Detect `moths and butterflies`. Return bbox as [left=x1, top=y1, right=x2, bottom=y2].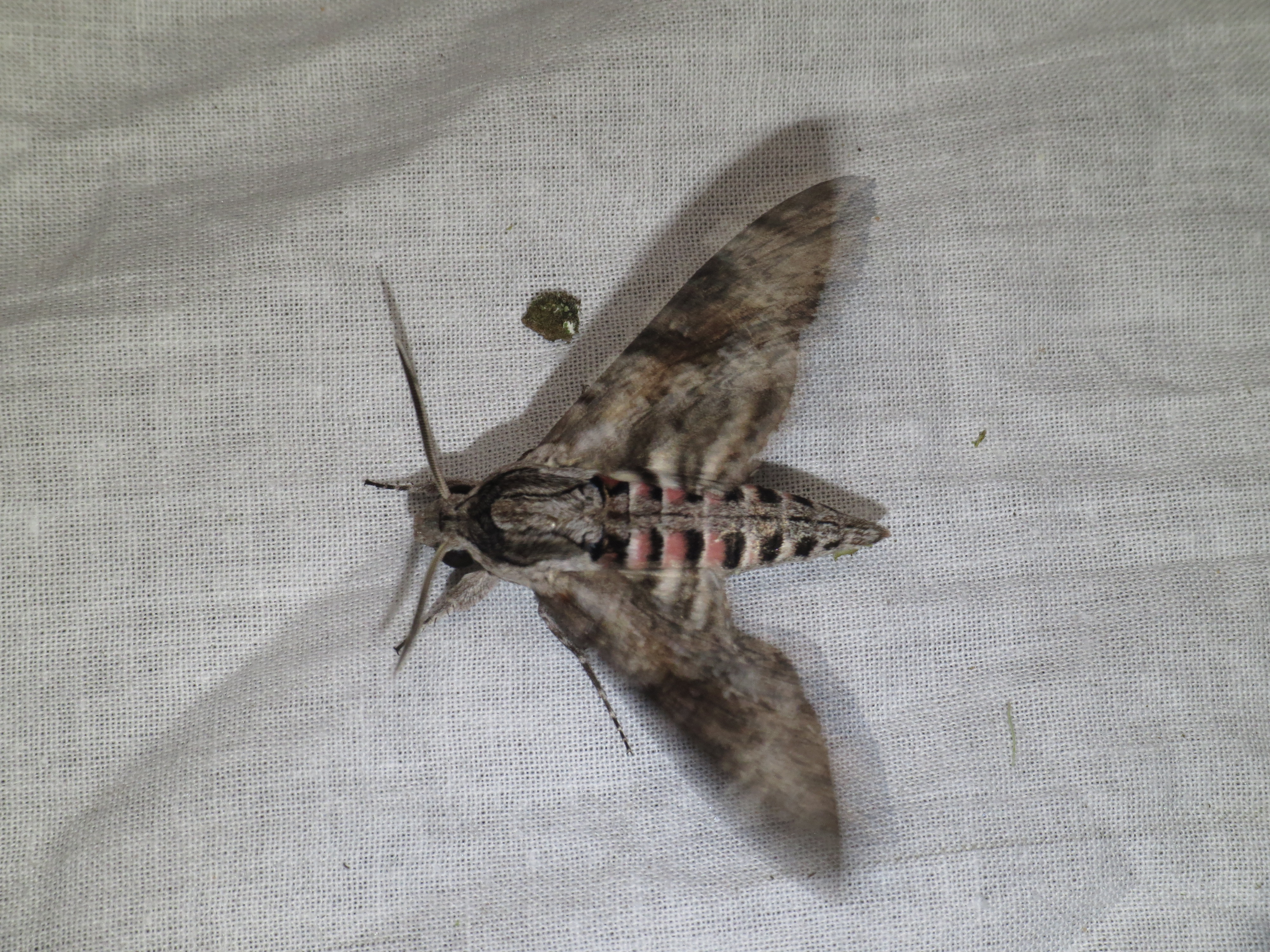
[left=115, top=57, right=284, bottom=282].
